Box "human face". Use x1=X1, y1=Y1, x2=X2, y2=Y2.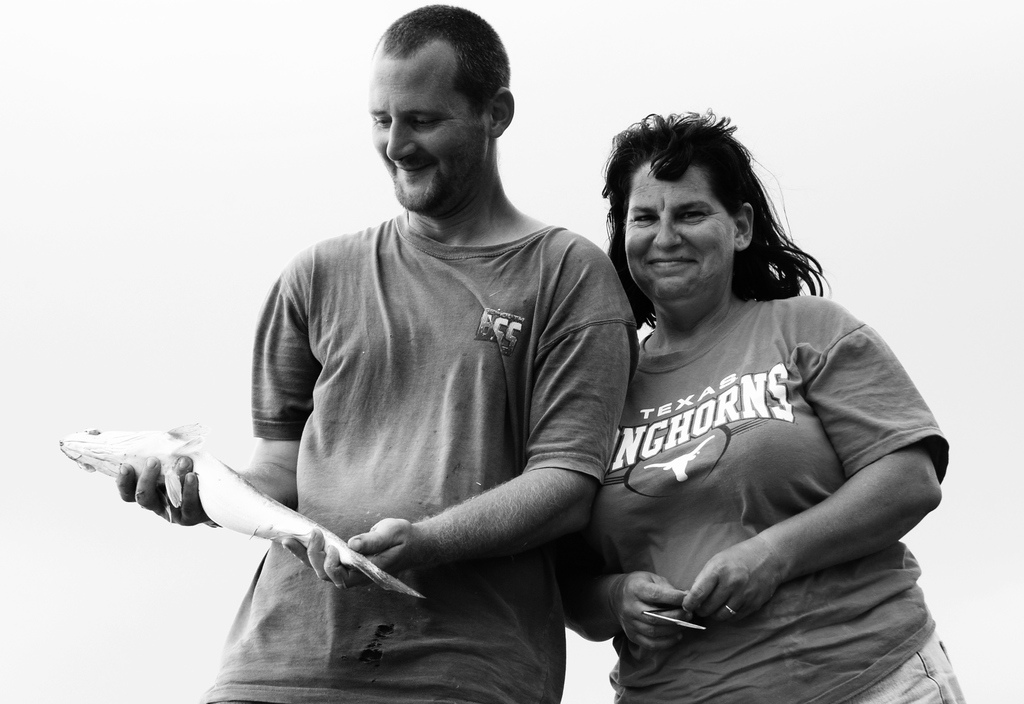
x1=368, y1=58, x2=483, y2=209.
